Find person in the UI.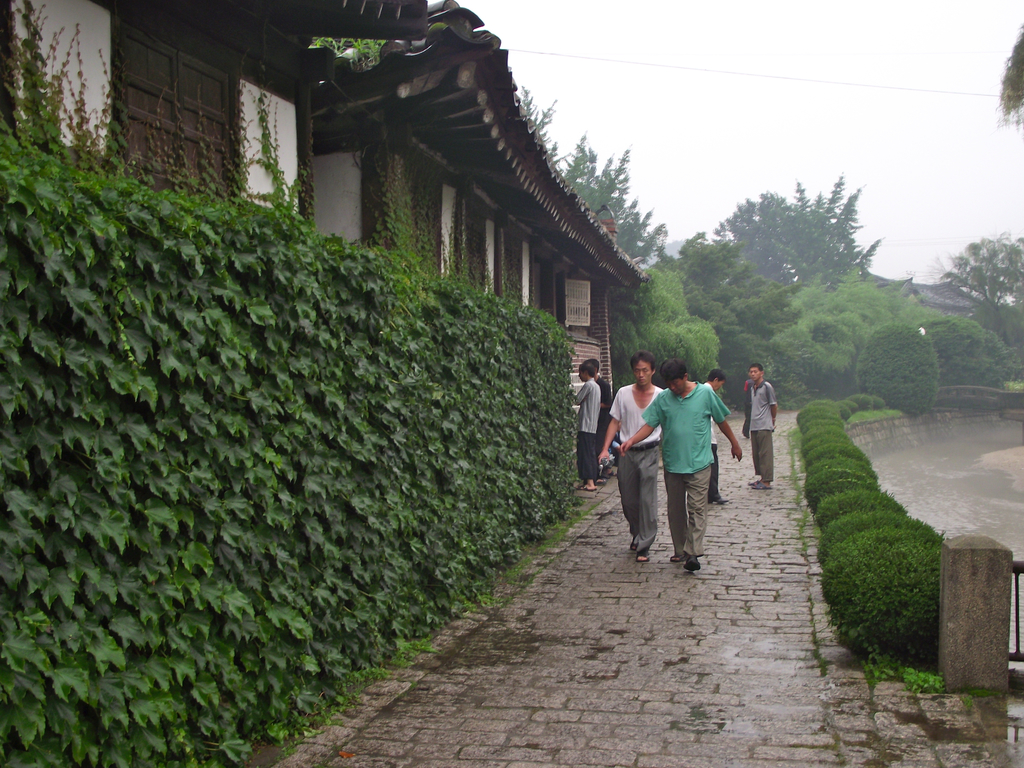
UI element at box=[619, 356, 742, 570].
